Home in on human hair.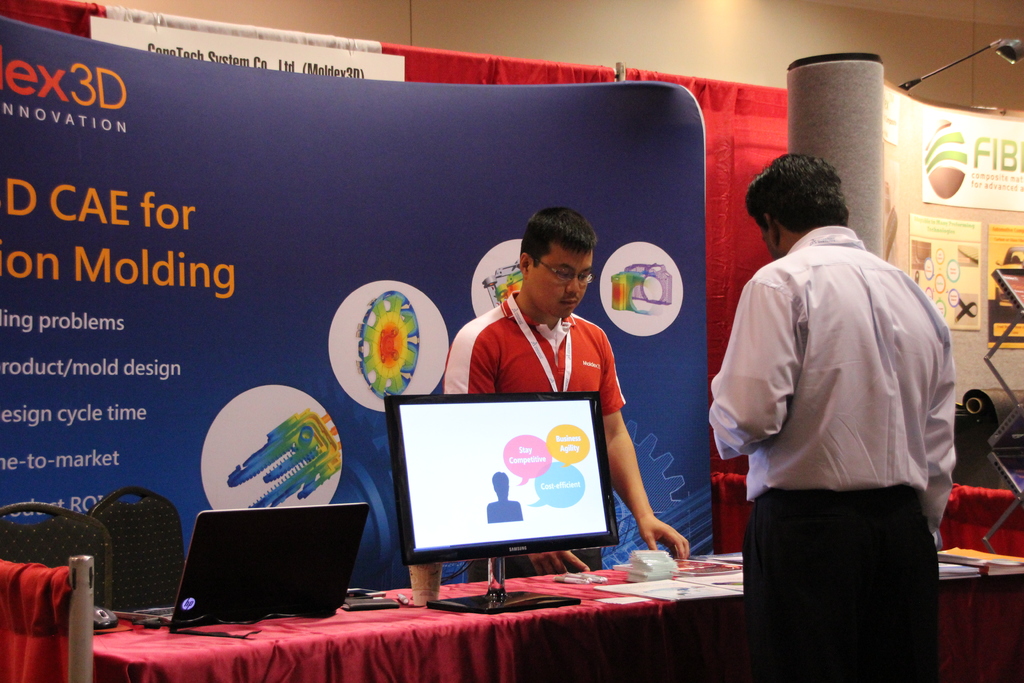
Homed in at (764,150,858,238).
